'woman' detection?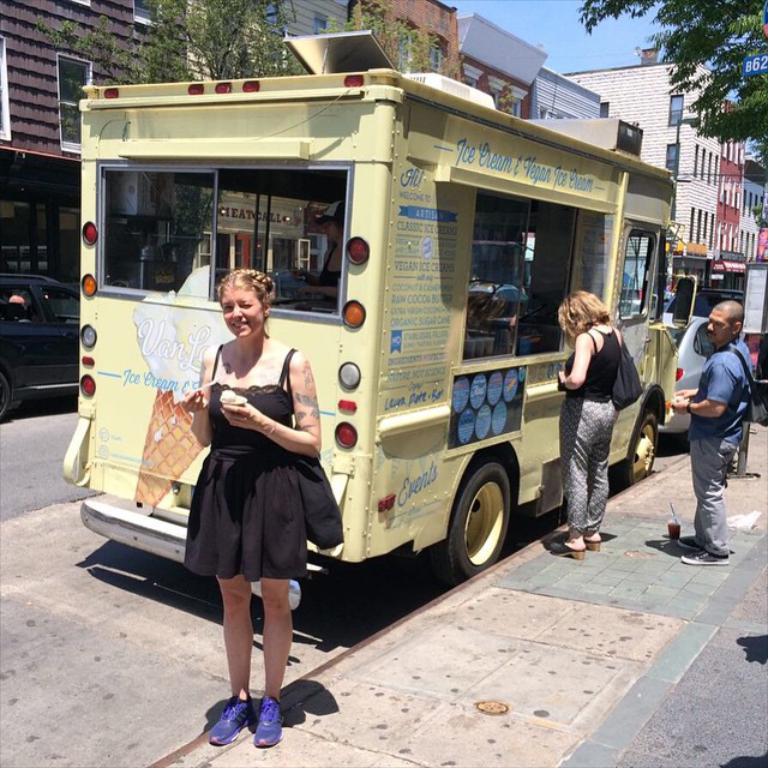
pyautogui.locateOnScreen(170, 276, 342, 731)
